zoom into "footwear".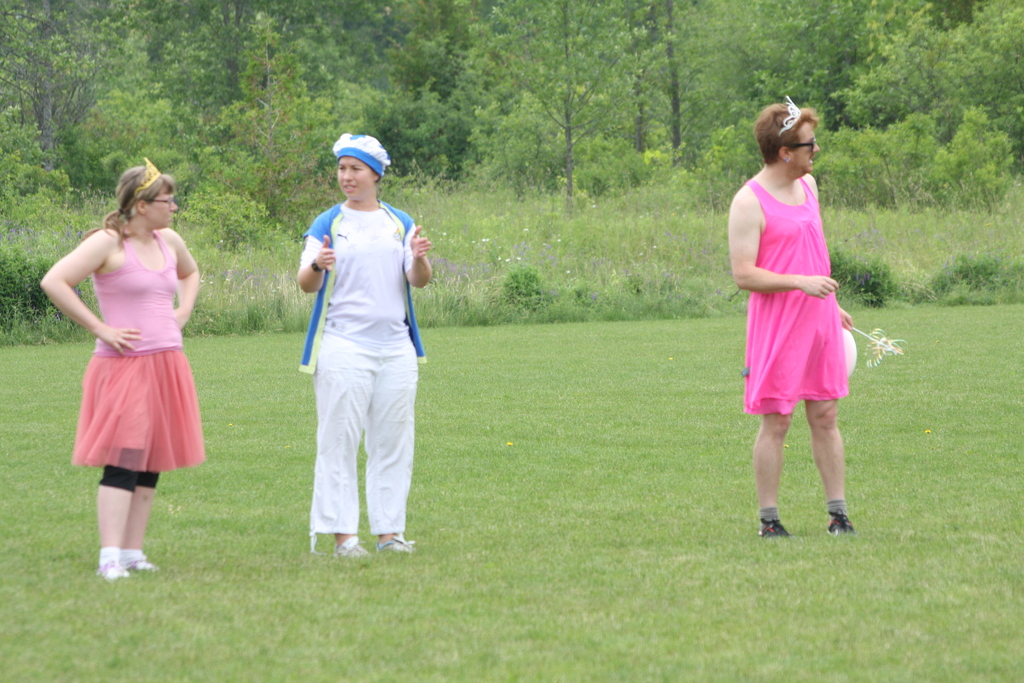
Zoom target: 379:534:413:552.
